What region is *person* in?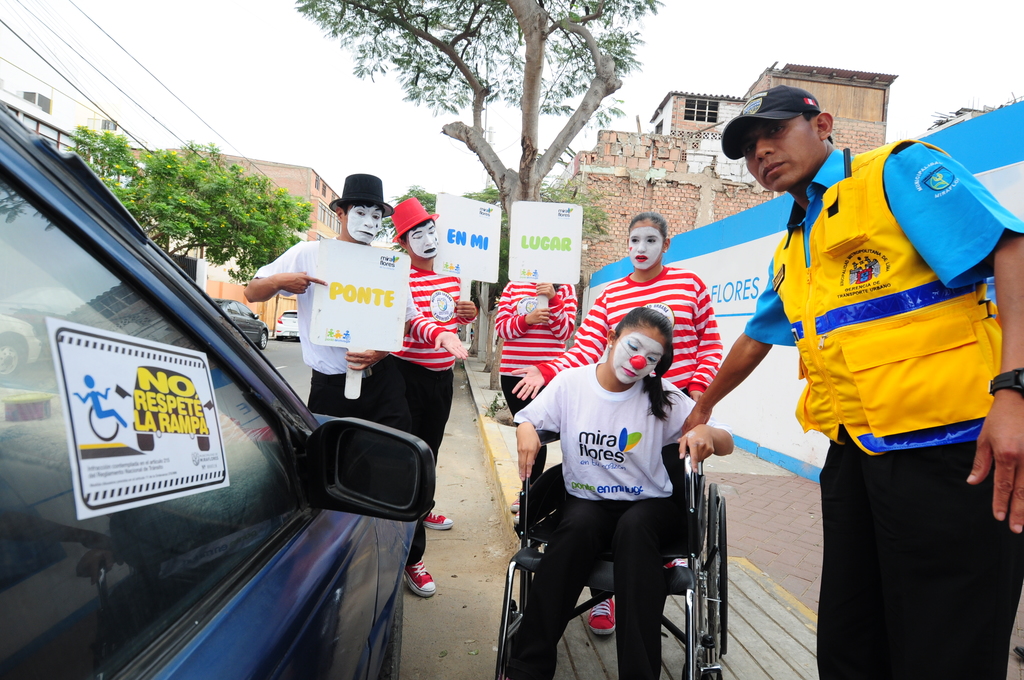
[left=506, top=209, right=723, bottom=633].
